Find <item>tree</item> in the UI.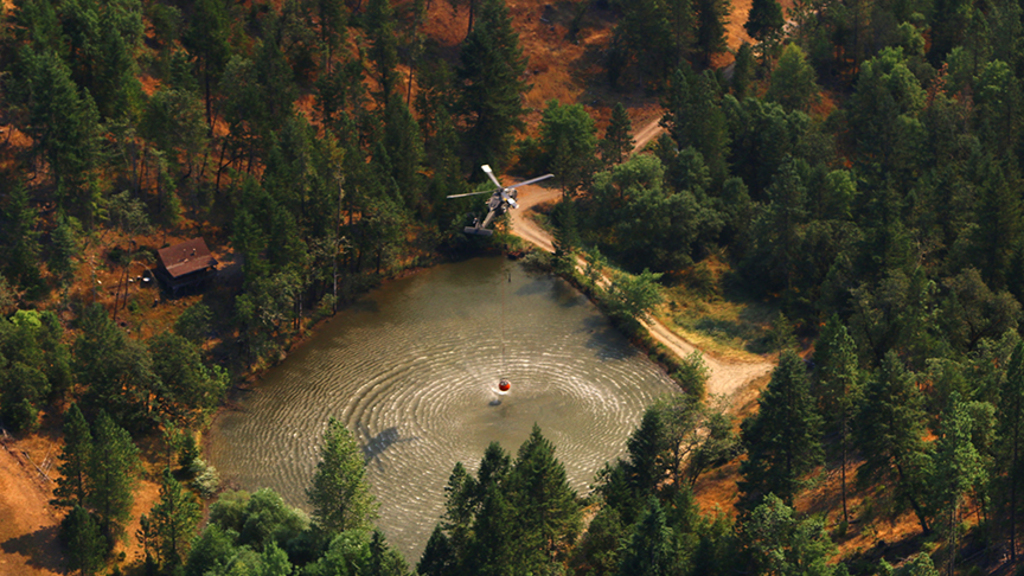
UI element at box(737, 0, 782, 71).
